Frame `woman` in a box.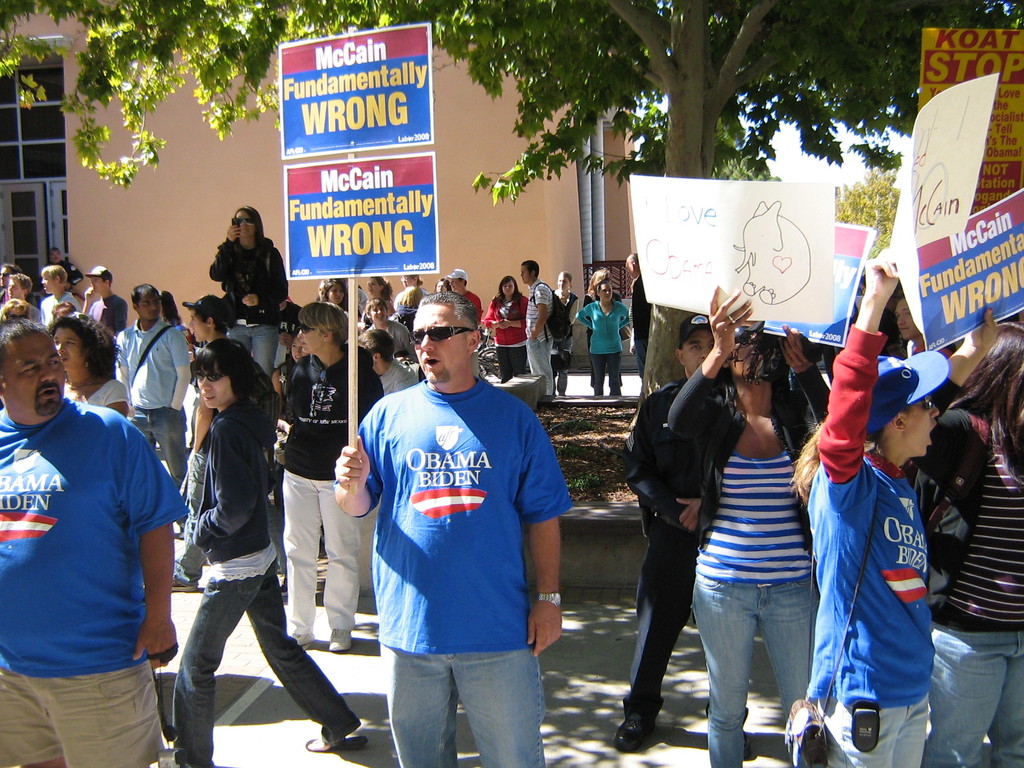
pyautogui.locateOnScreen(485, 274, 527, 382).
